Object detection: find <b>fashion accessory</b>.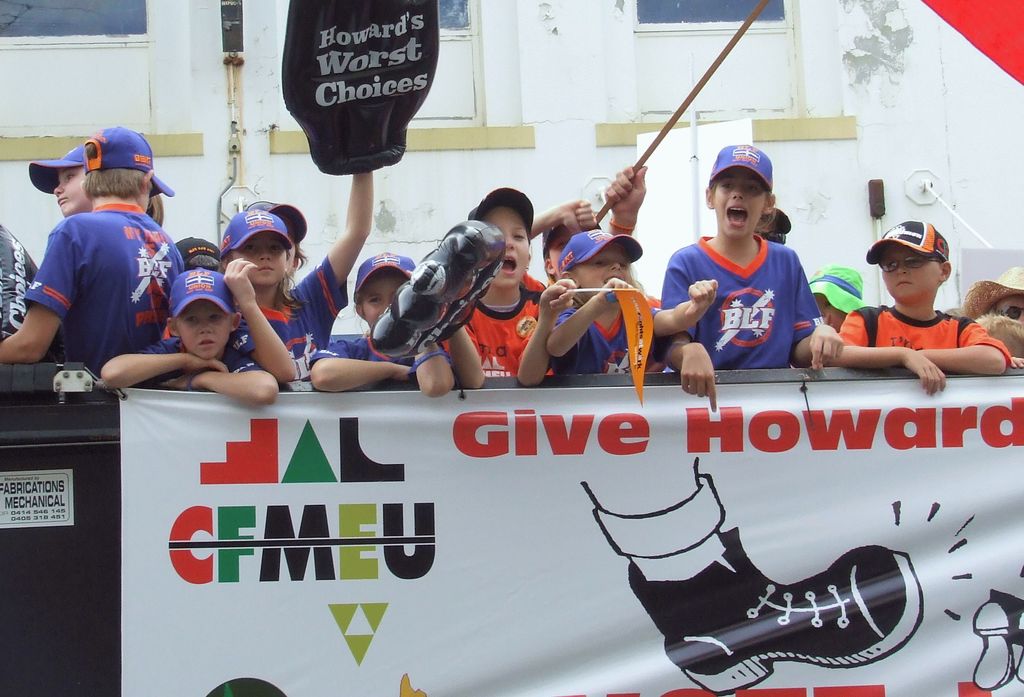
x1=866 y1=212 x2=948 y2=266.
